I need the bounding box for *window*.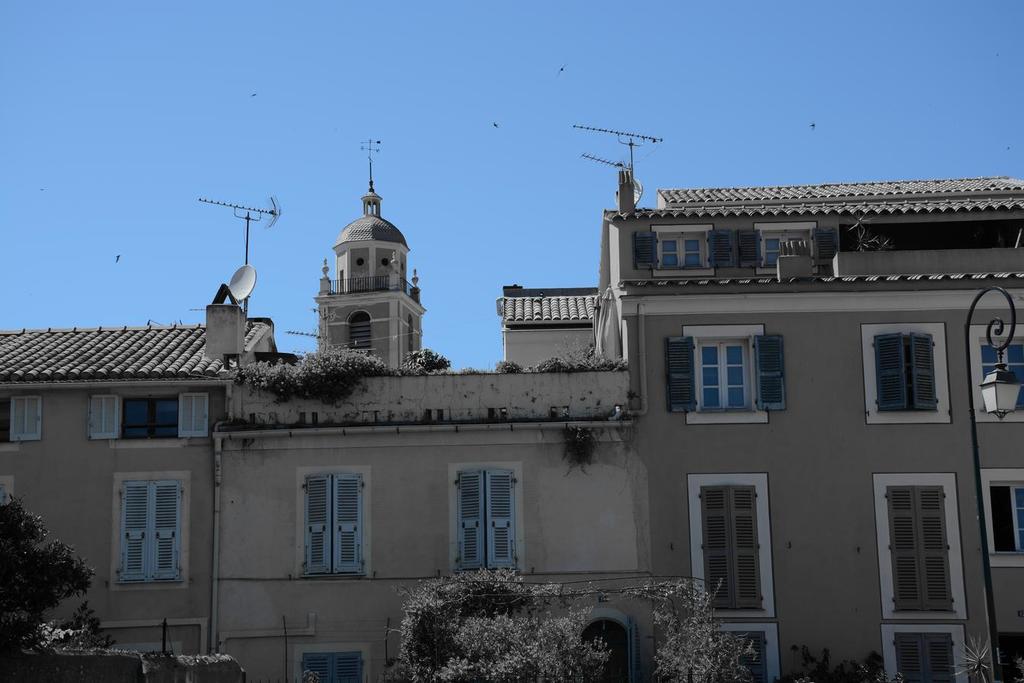
Here it is: [107, 472, 176, 600].
